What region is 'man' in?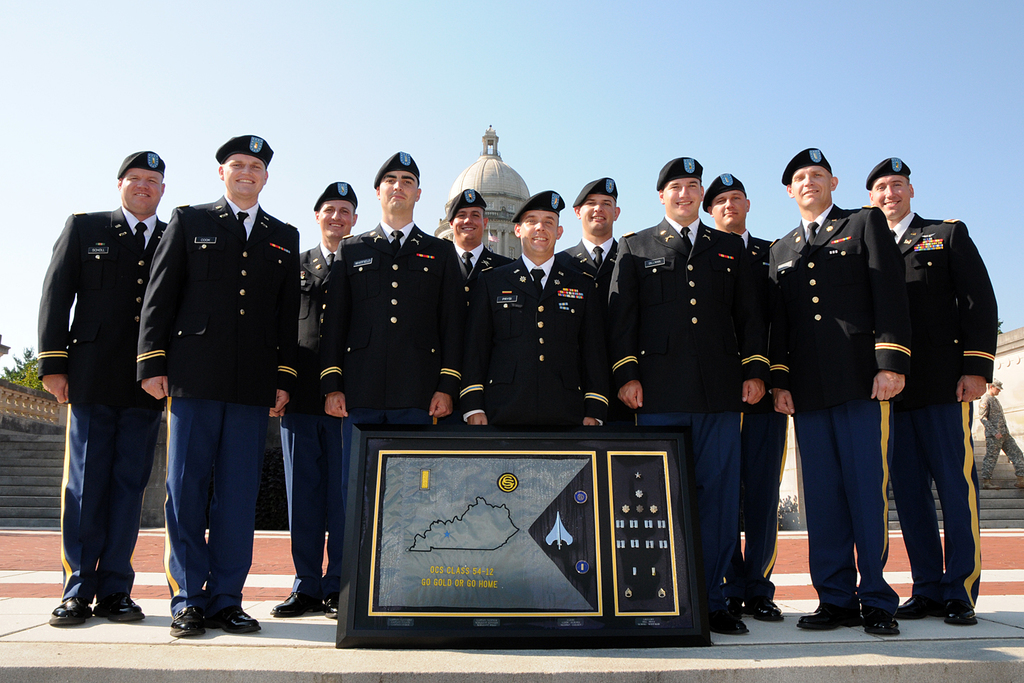
Rect(855, 153, 998, 627).
